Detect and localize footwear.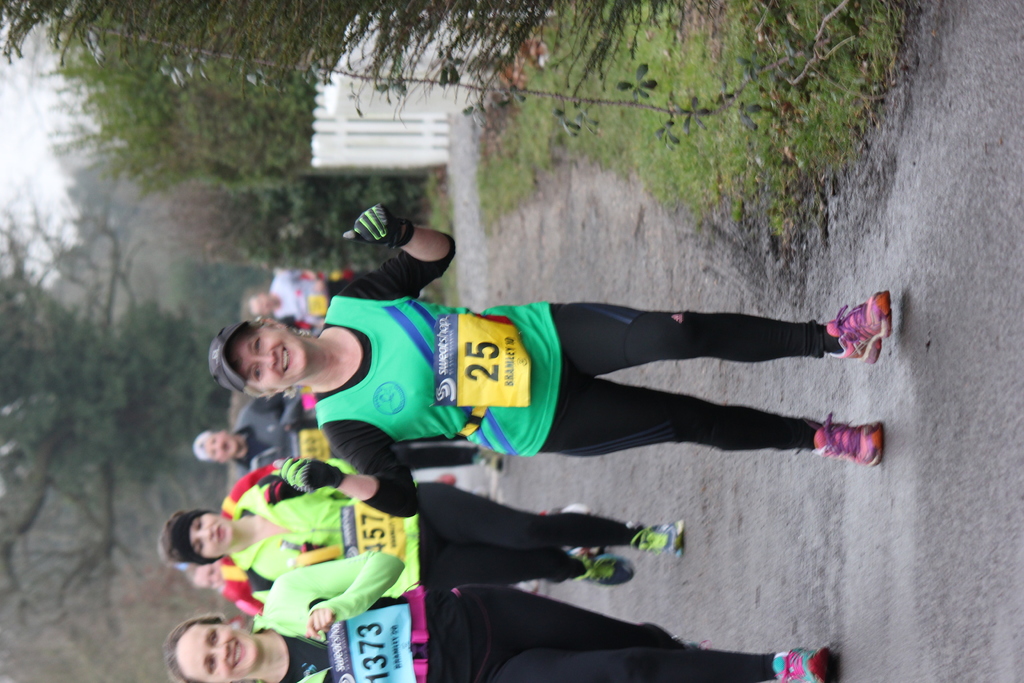
Localized at x1=827 y1=290 x2=893 y2=366.
